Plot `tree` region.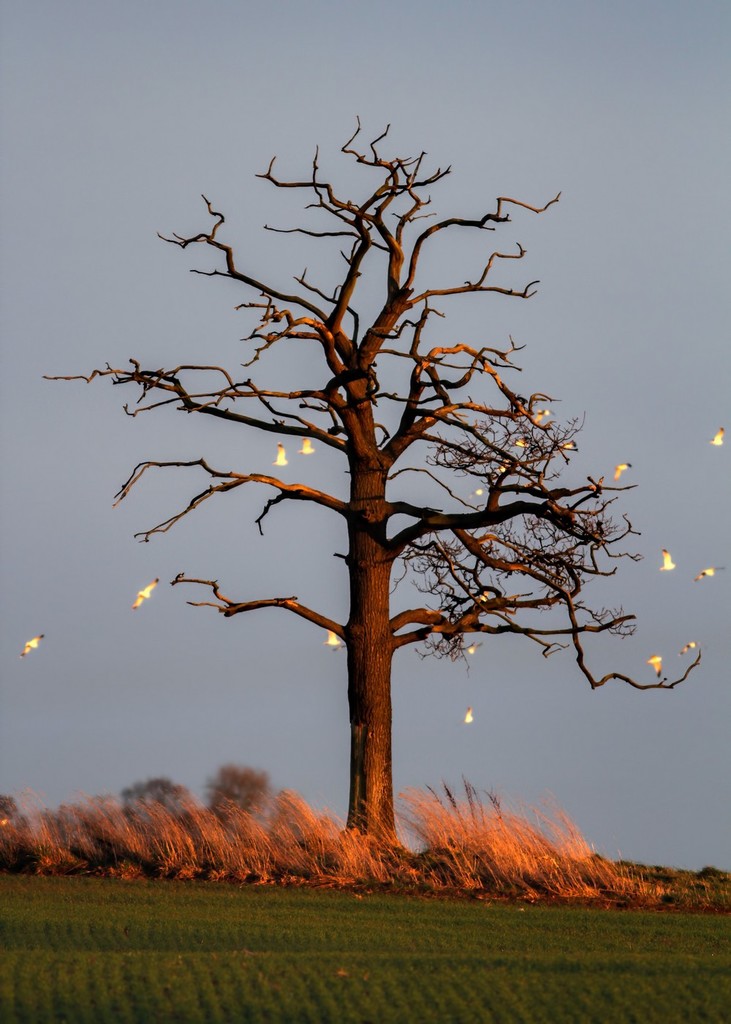
Plotted at rect(211, 758, 268, 825).
